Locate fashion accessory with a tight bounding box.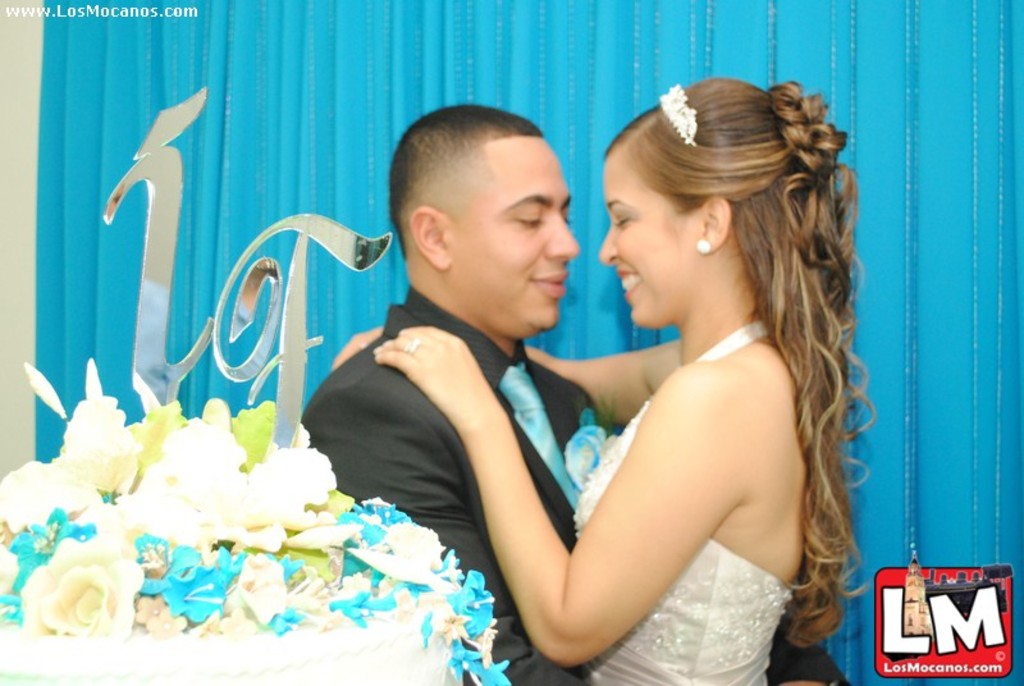
<bbox>499, 362, 580, 509</bbox>.
